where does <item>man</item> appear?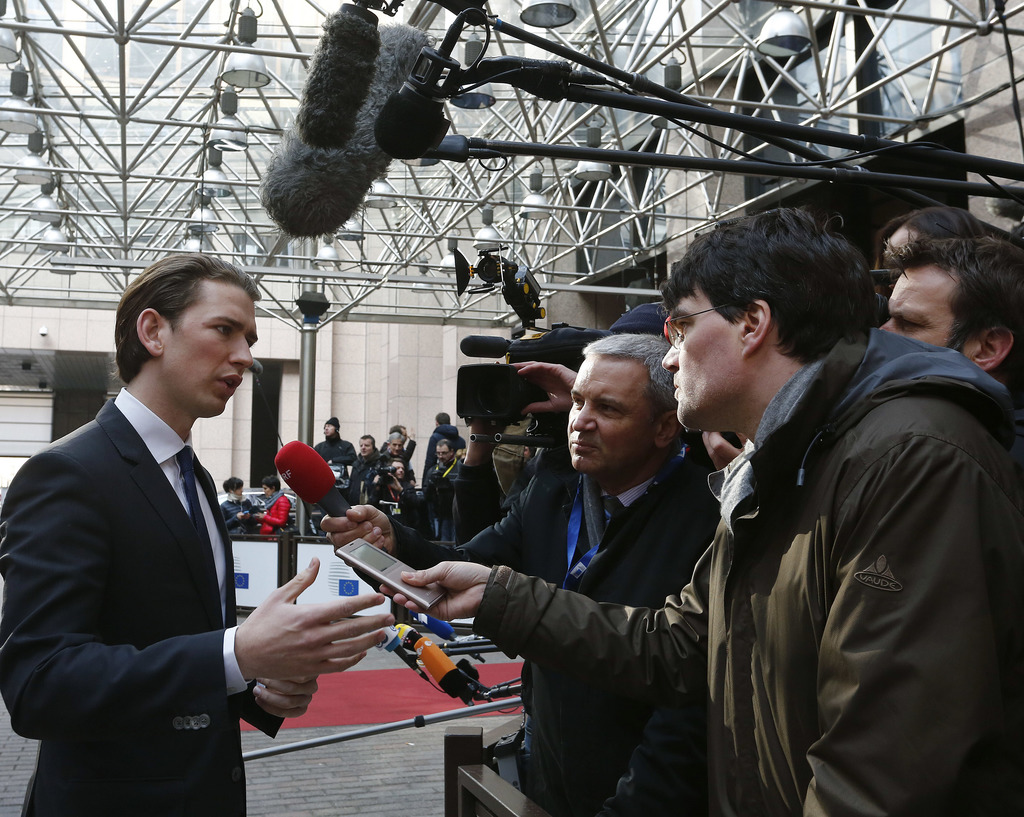
Appears at (x1=417, y1=440, x2=466, y2=539).
